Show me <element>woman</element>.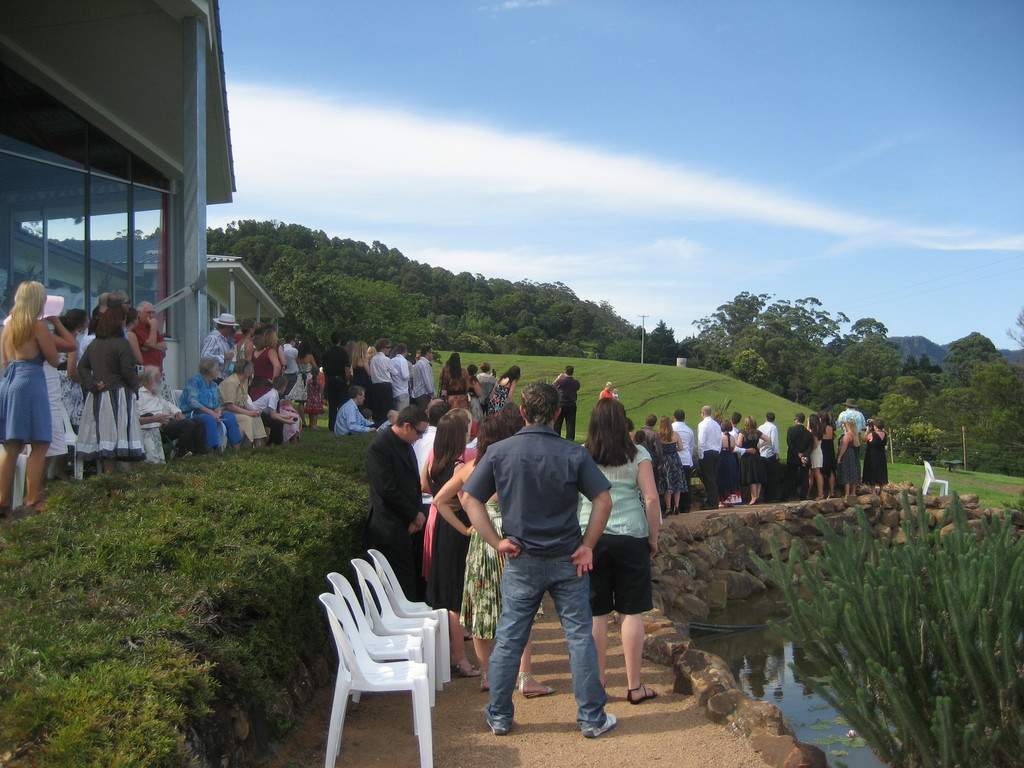
<element>woman</element> is here: [x1=431, y1=413, x2=559, y2=696].
